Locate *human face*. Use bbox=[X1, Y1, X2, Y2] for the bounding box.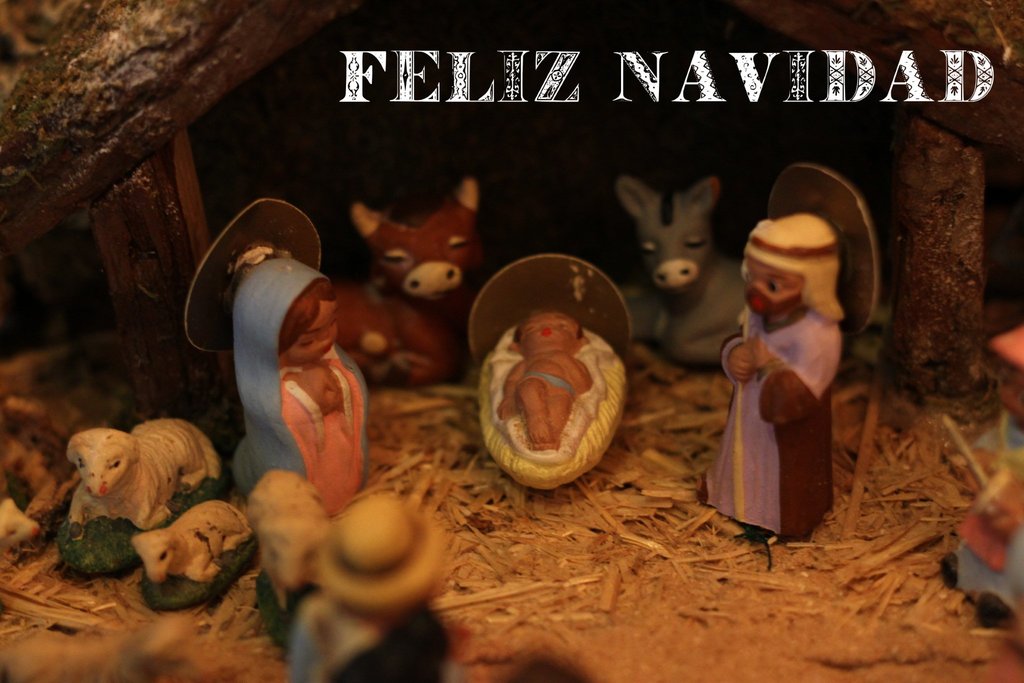
bbox=[283, 301, 337, 367].
